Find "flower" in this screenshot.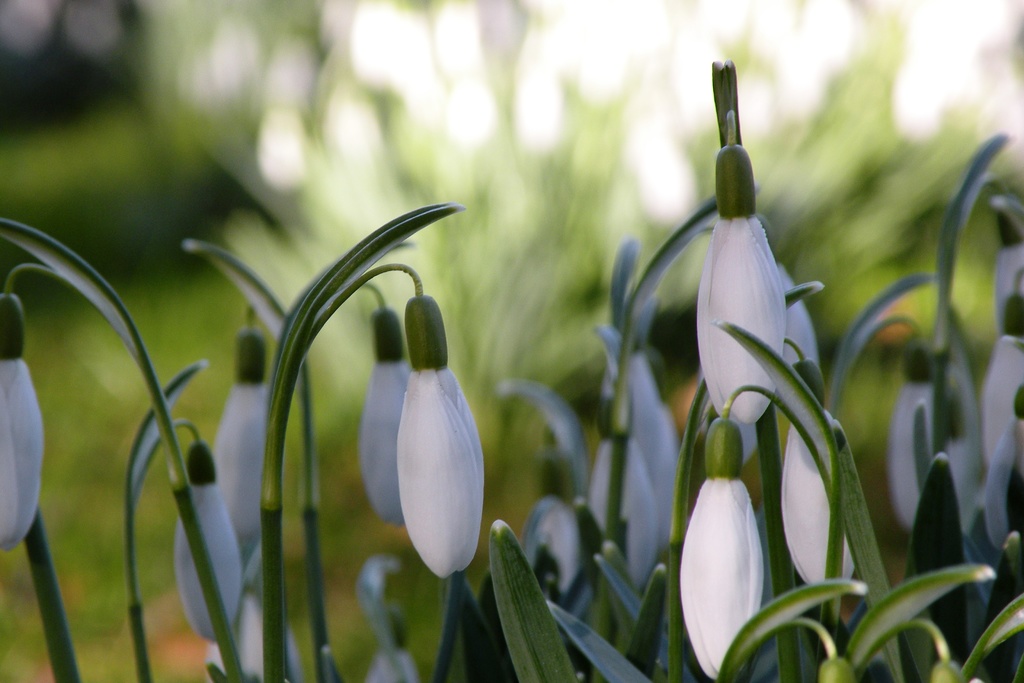
The bounding box for "flower" is <bbox>776, 361, 854, 593</bbox>.
